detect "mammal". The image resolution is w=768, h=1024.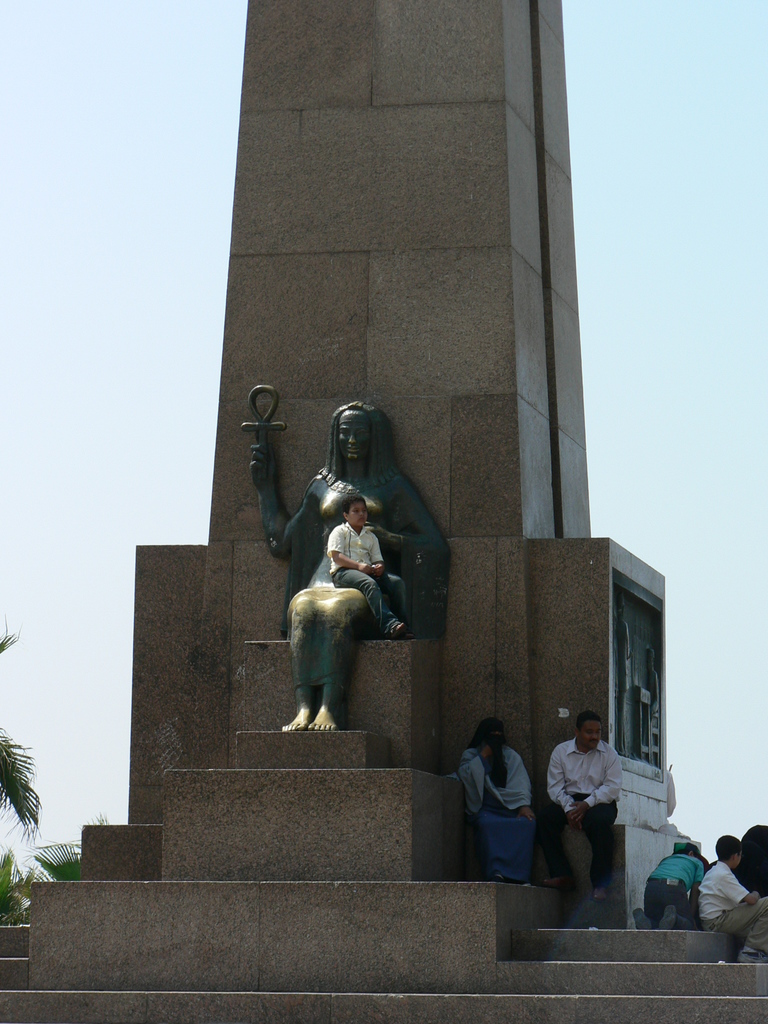
left=324, top=492, right=404, bottom=639.
